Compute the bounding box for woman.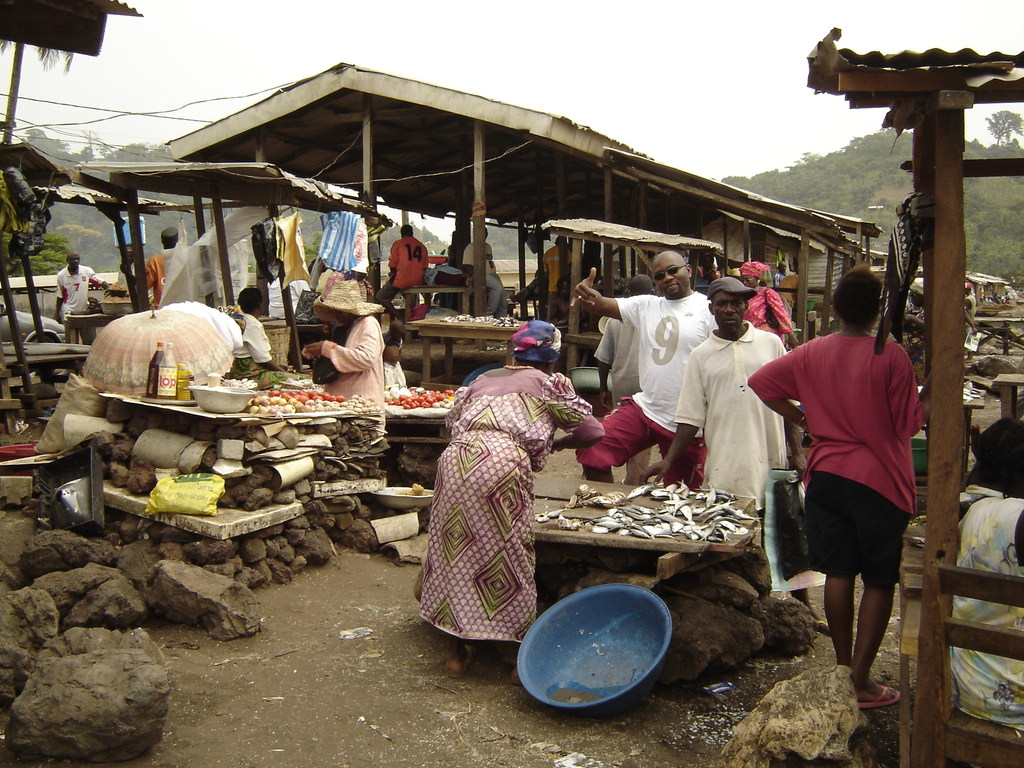
406,316,566,691.
